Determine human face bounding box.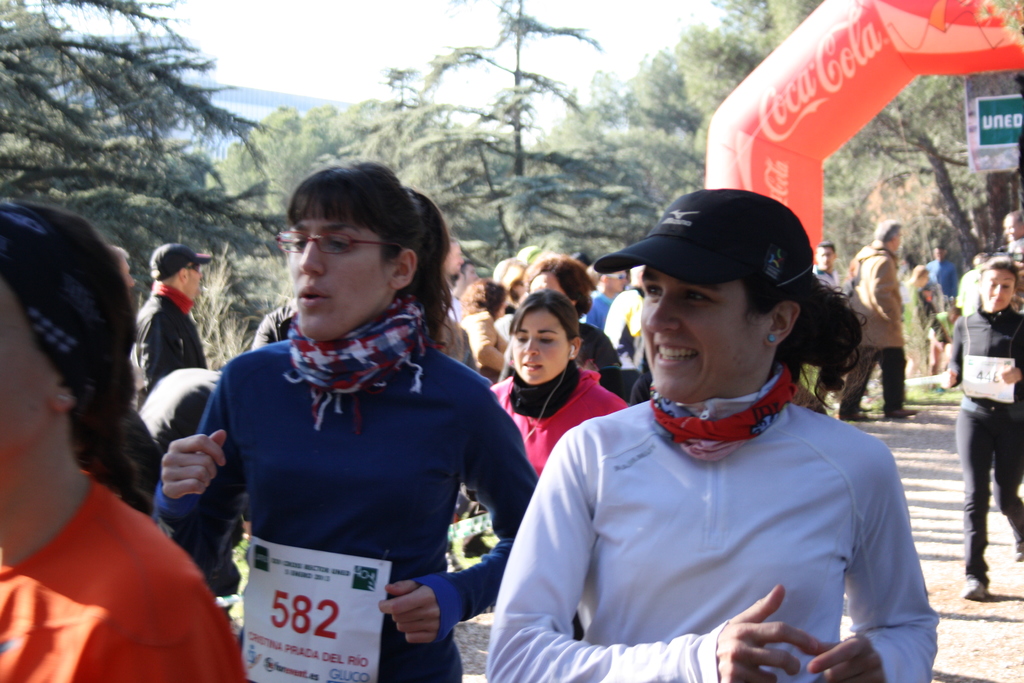
Determined: left=637, top=269, right=774, bottom=397.
